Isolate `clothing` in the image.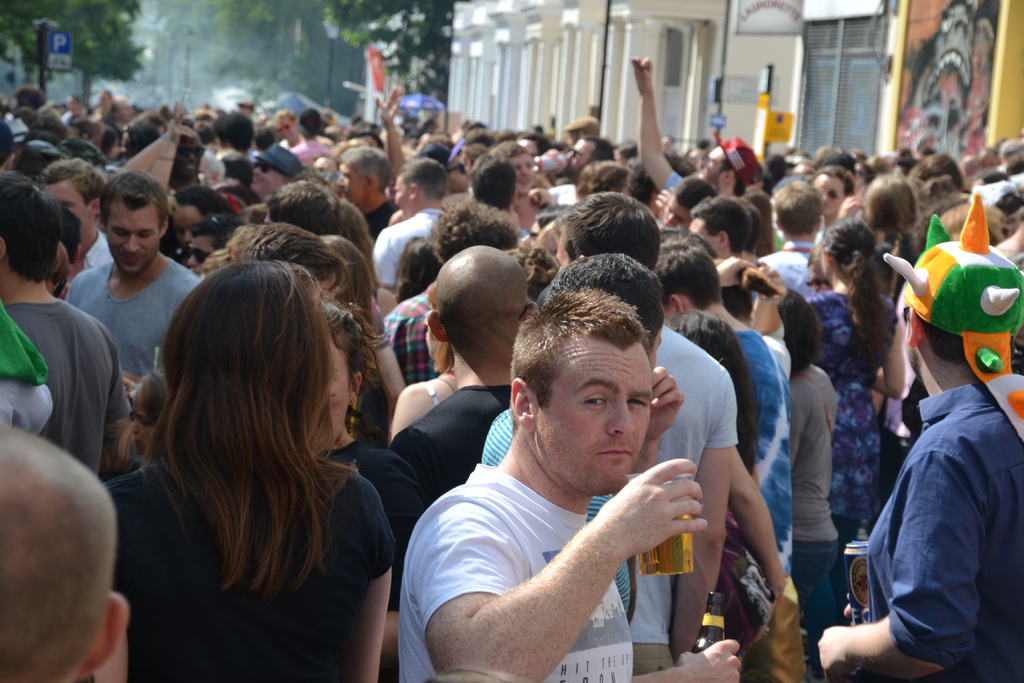
Isolated region: bbox=(633, 327, 733, 668).
